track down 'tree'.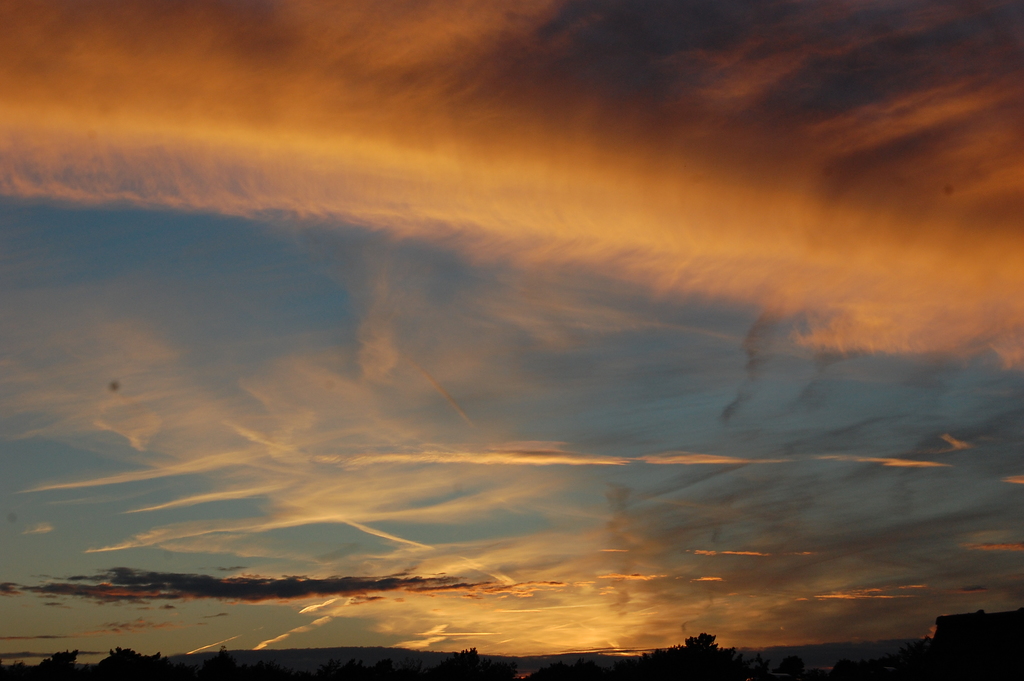
Tracked to select_region(106, 641, 172, 680).
